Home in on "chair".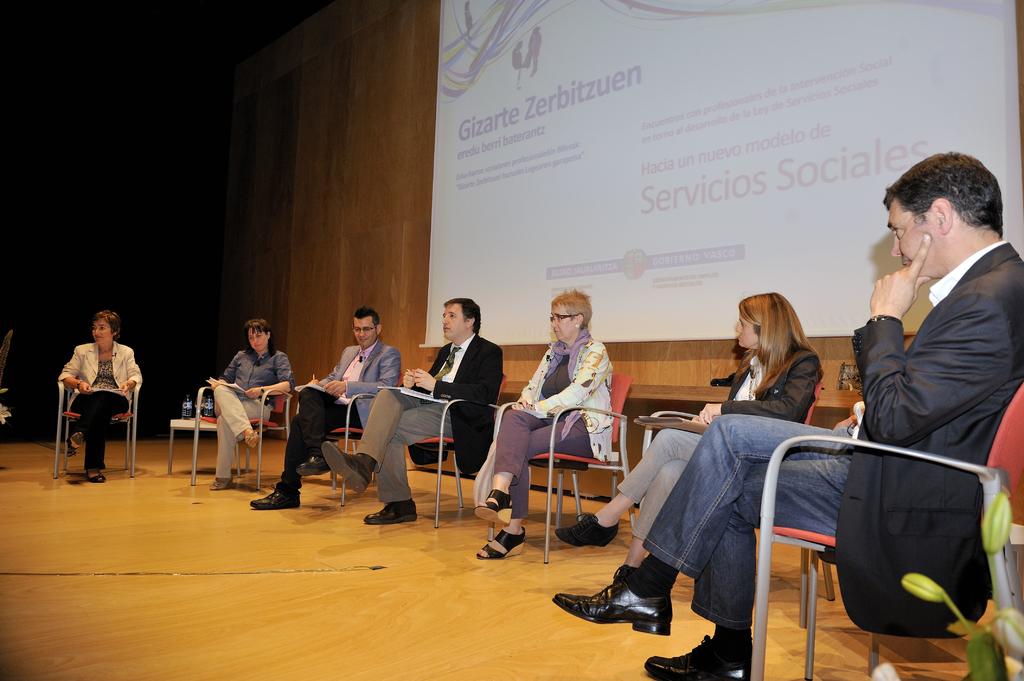
Homed in at <region>640, 377, 834, 605</region>.
